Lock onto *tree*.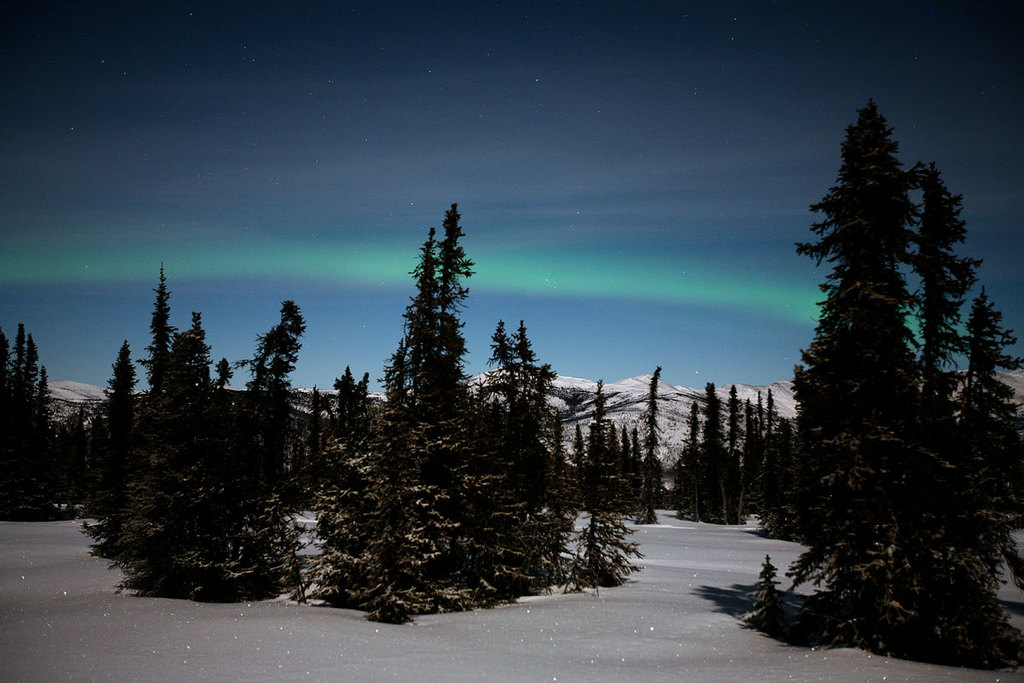
Locked: [x1=967, y1=287, x2=1023, y2=545].
